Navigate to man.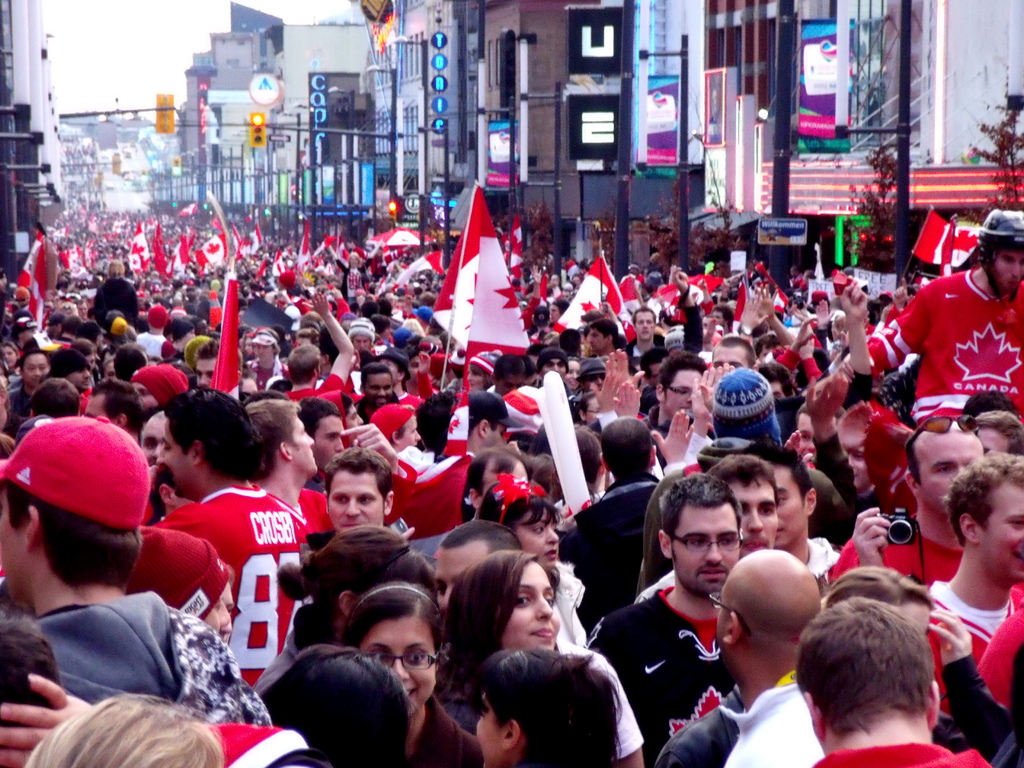
Navigation target: 541,346,572,397.
